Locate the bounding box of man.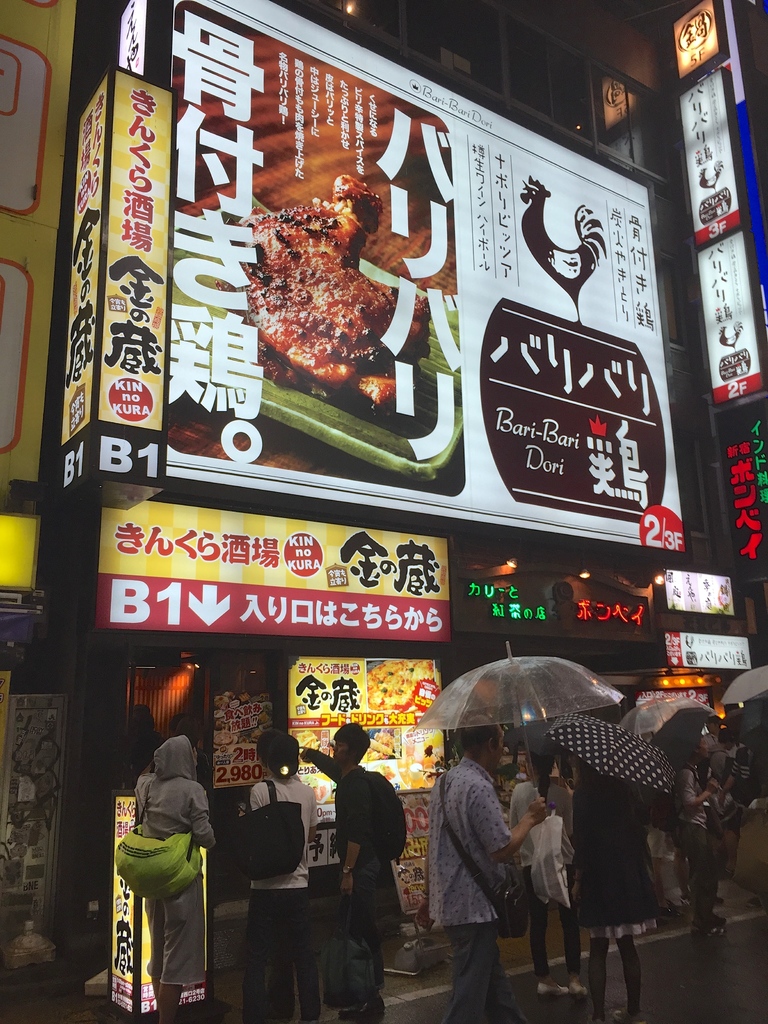
Bounding box: pyautogui.locateOnScreen(301, 719, 404, 1023).
